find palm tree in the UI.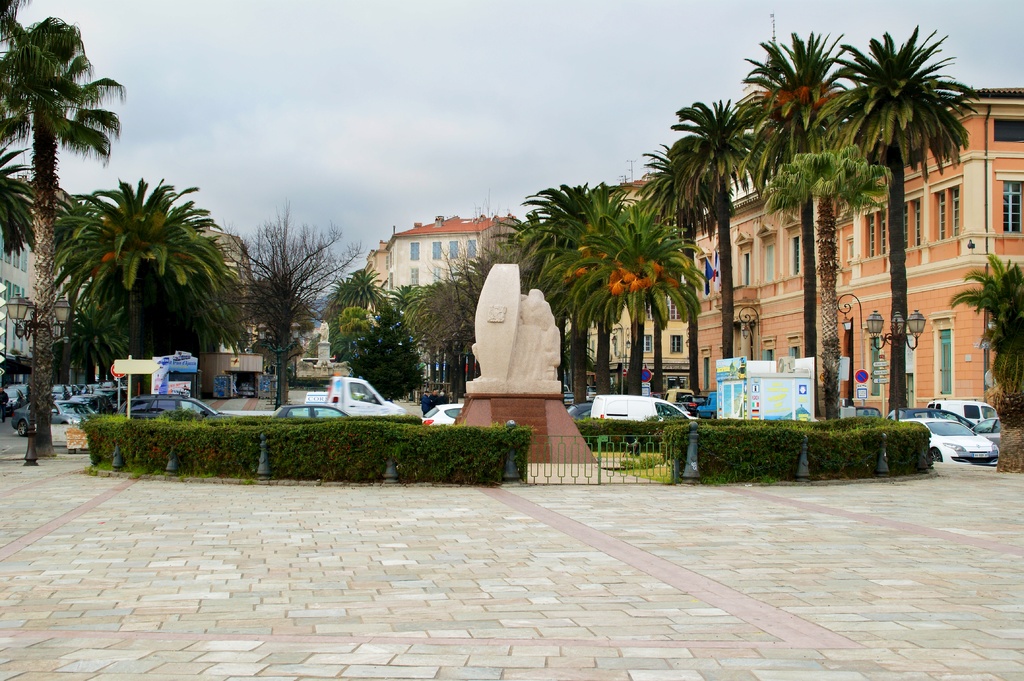
UI element at (845,31,953,402).
